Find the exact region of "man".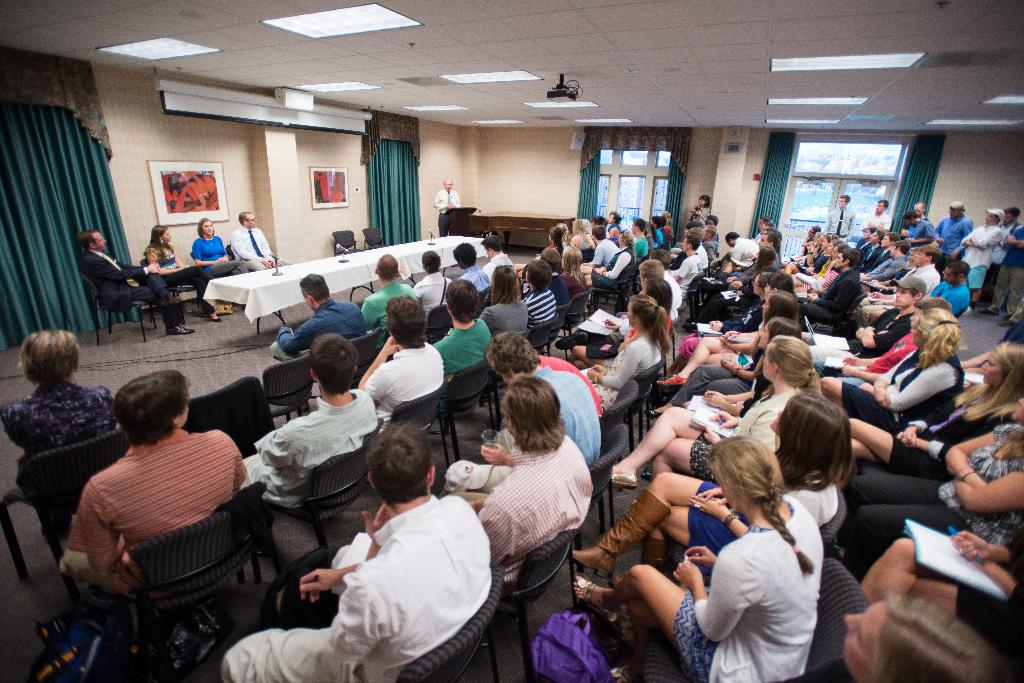
Exact region: left=452, top=240, right=488, bottom=291.
